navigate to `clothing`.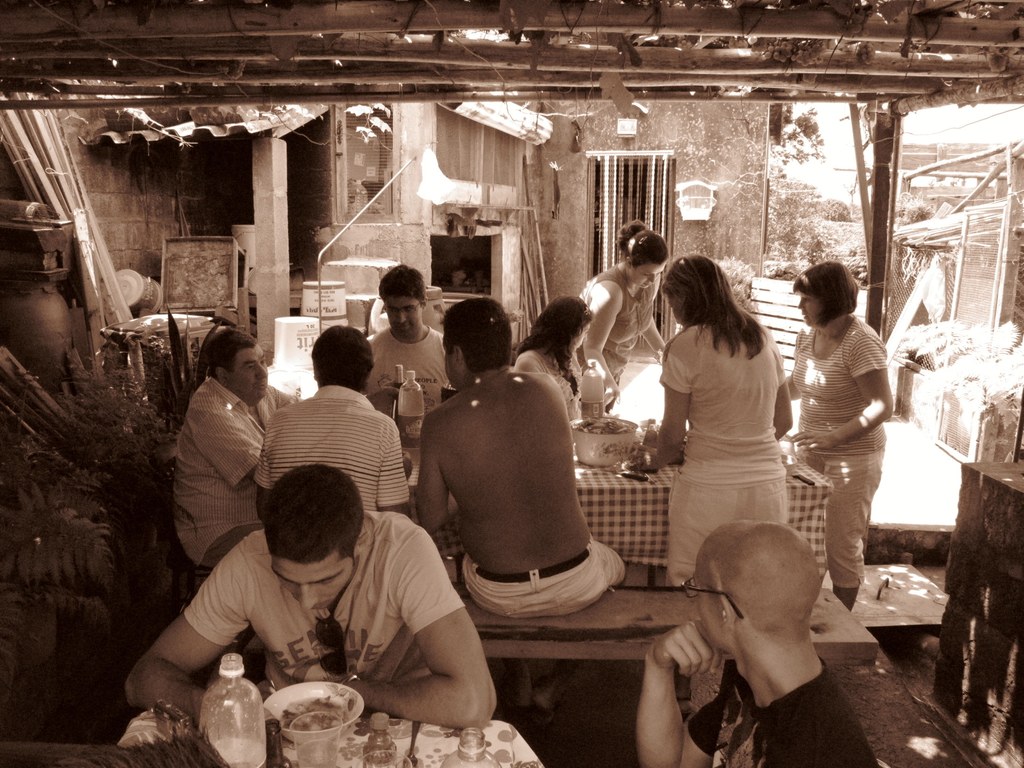
Navigation target: crop(578, 262, 655, 408).
